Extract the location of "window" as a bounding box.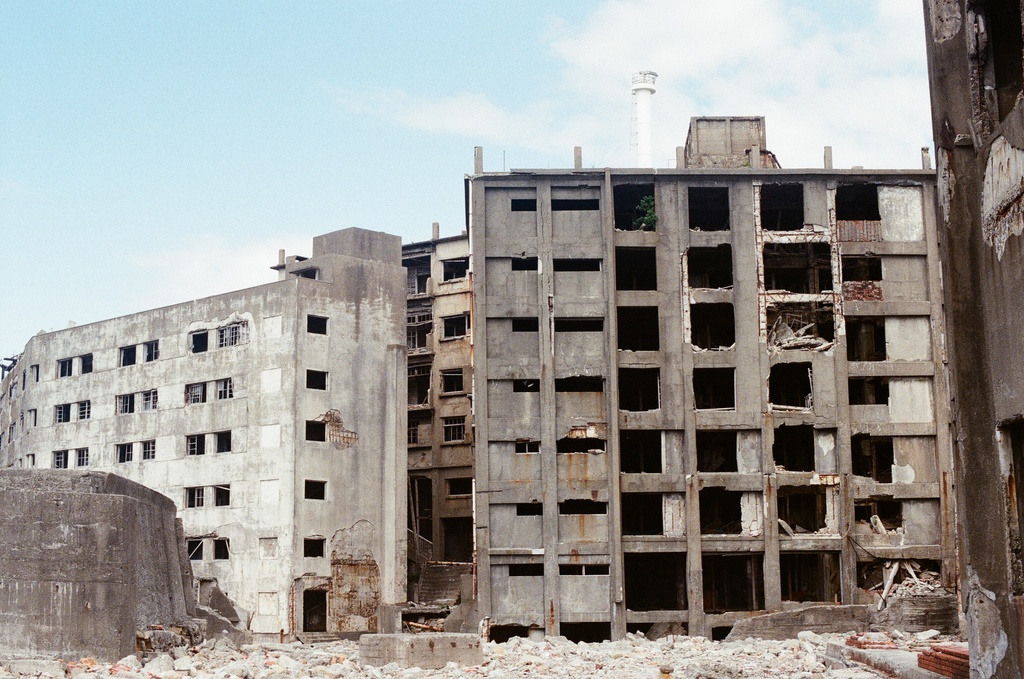
<bbox>438, 258, 468, 279</bbox>.
